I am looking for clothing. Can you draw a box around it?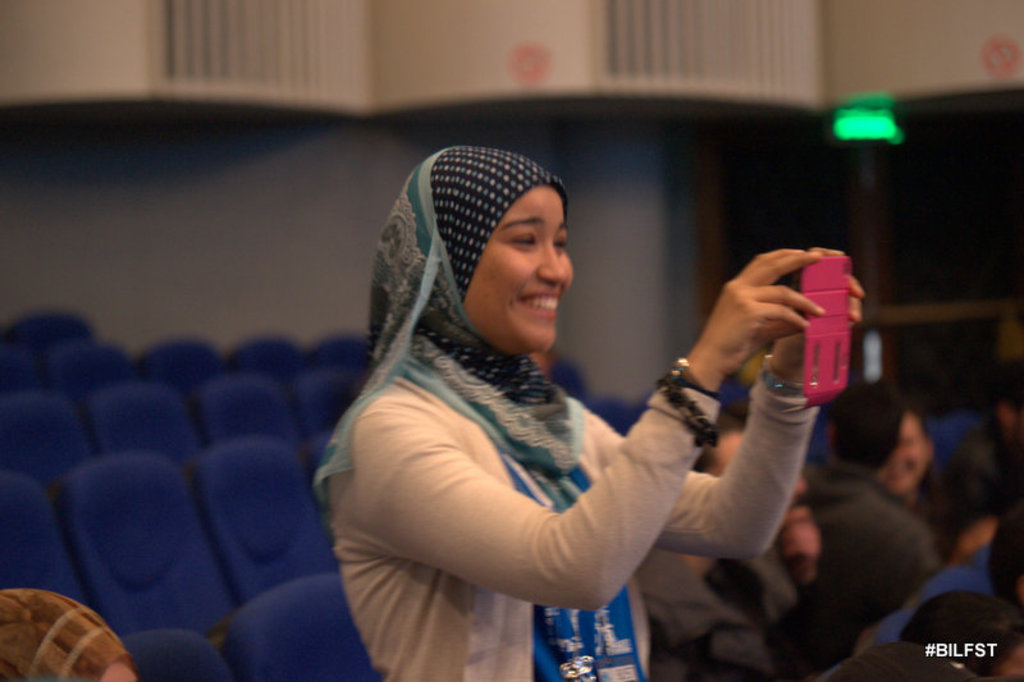
Sure, the bounding box is pyautogui.locateOnScreen(311, 148, 824, 681).
